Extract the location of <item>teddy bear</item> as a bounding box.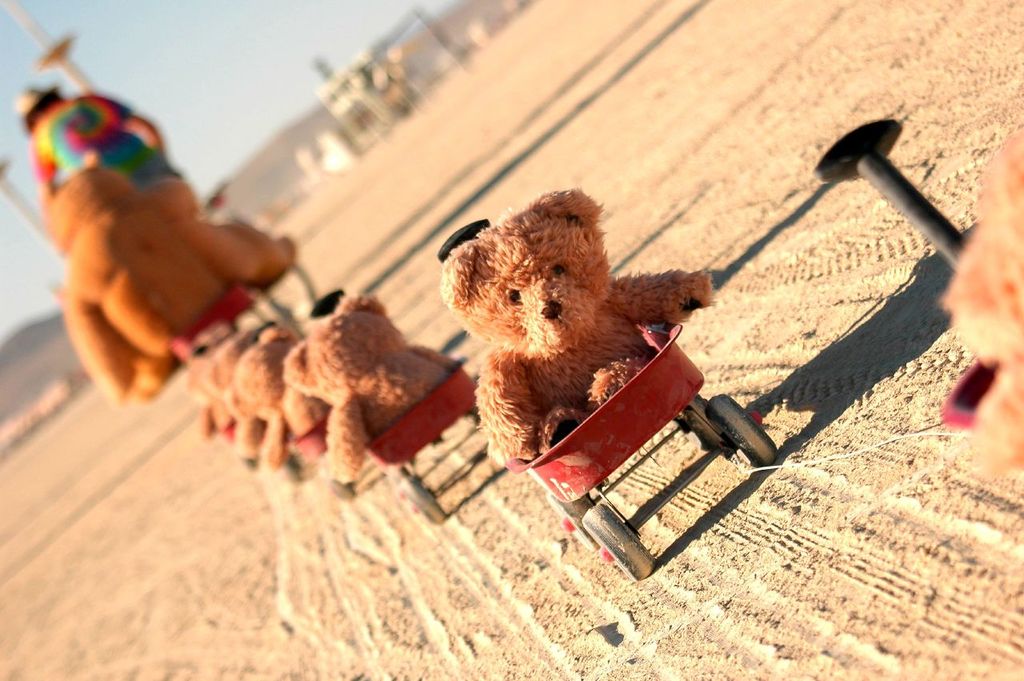
939,120,1023,476.
